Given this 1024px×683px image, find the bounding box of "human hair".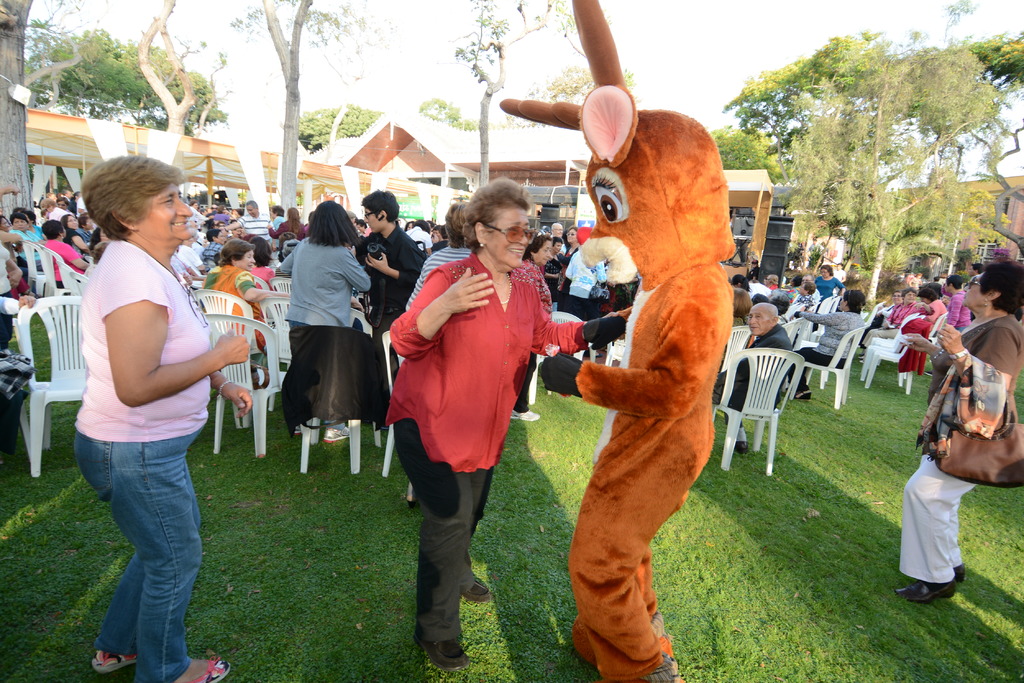
box=[893, 291, 902, 297].
